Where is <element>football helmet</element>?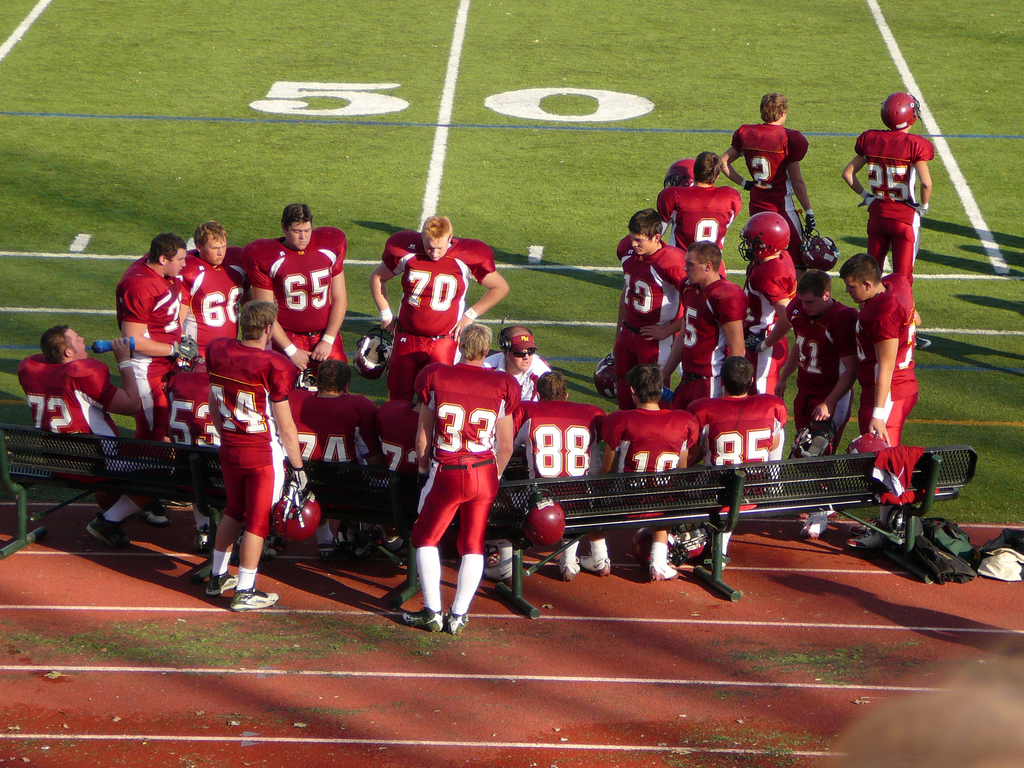
<box>877,94,917,127</box>.
